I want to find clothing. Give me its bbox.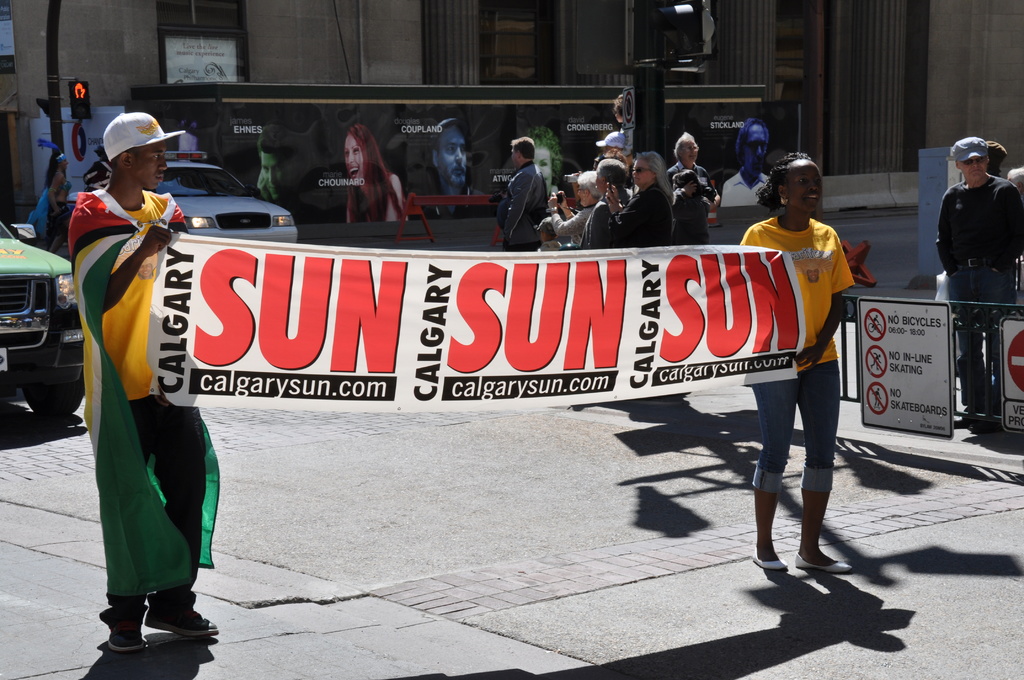
BBox(675, 189, 703, 248).
